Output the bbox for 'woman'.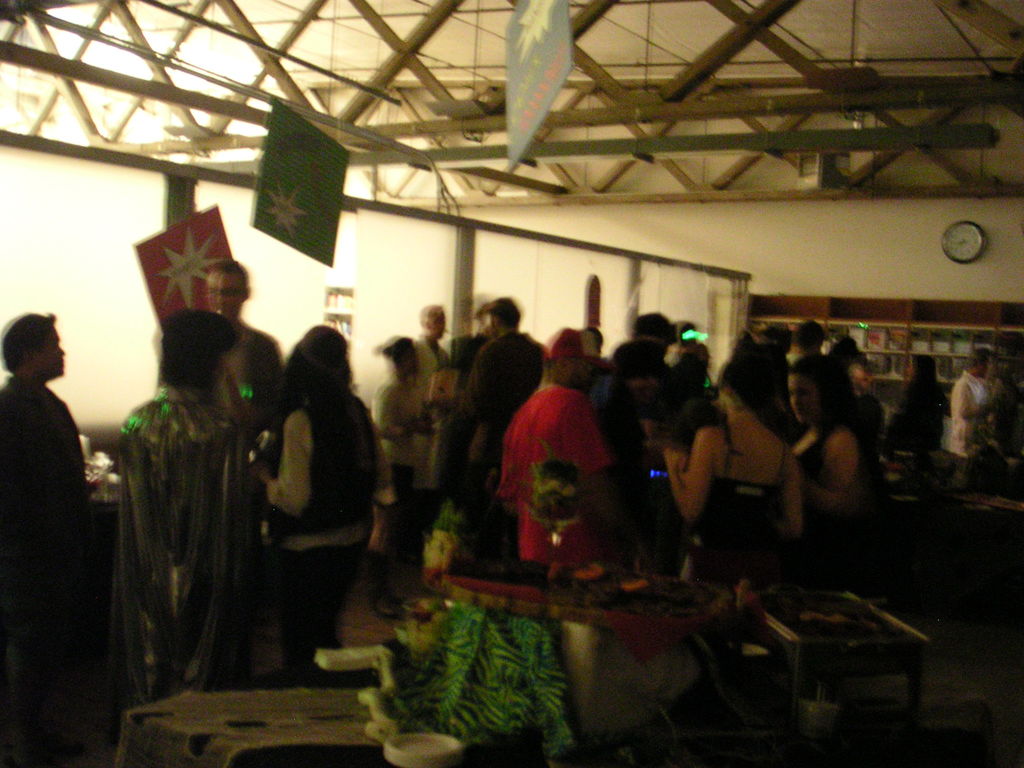
371, 337, 438, 614.
